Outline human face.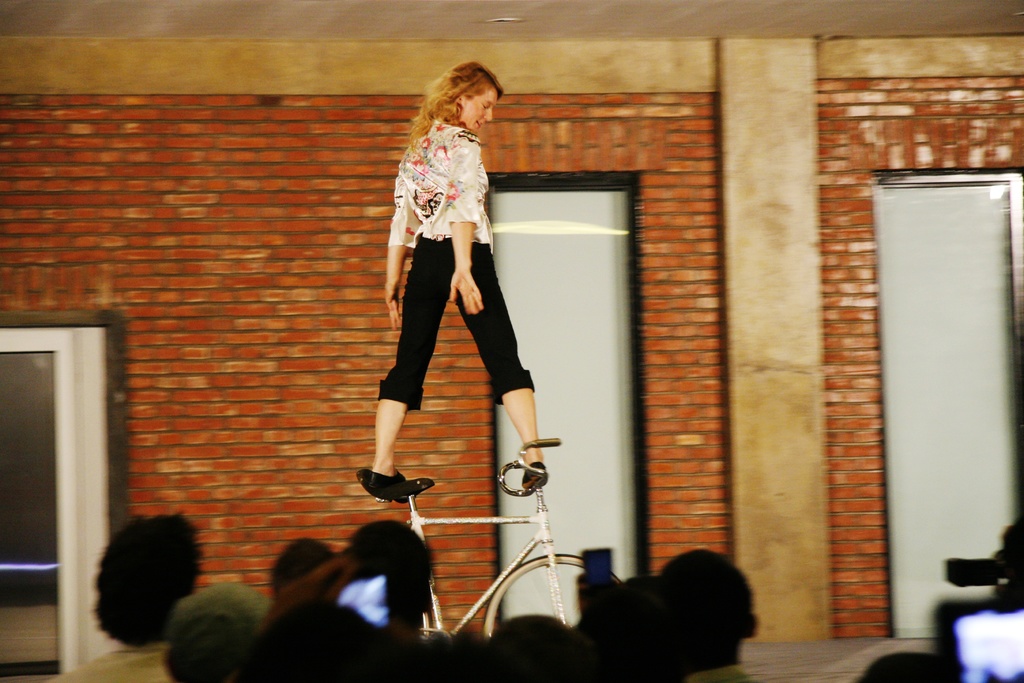
Outline: 270, 531, 333, 597.
